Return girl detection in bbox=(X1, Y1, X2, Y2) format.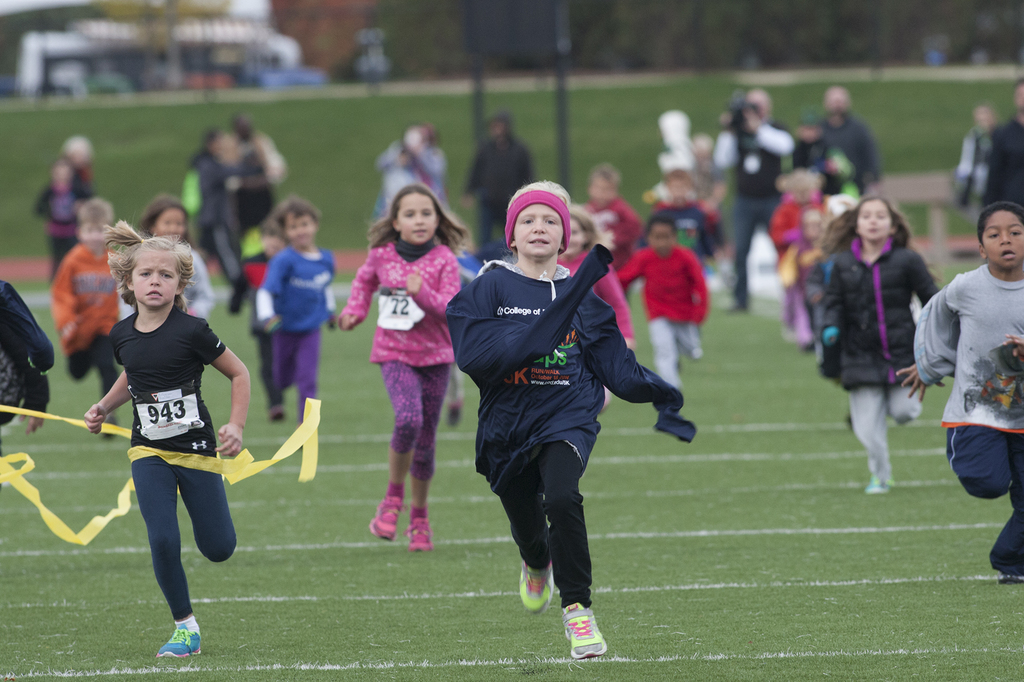
bbox=(820, 200, 943, 496).
